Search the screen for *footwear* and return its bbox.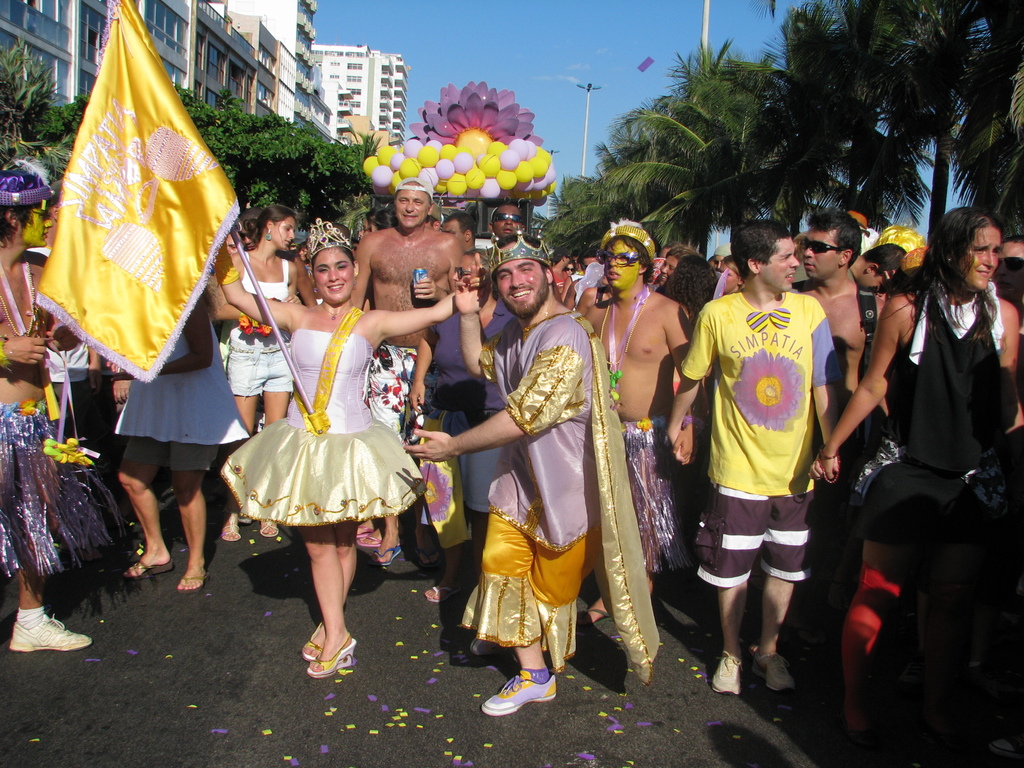
Found: 710 654 742 700.
